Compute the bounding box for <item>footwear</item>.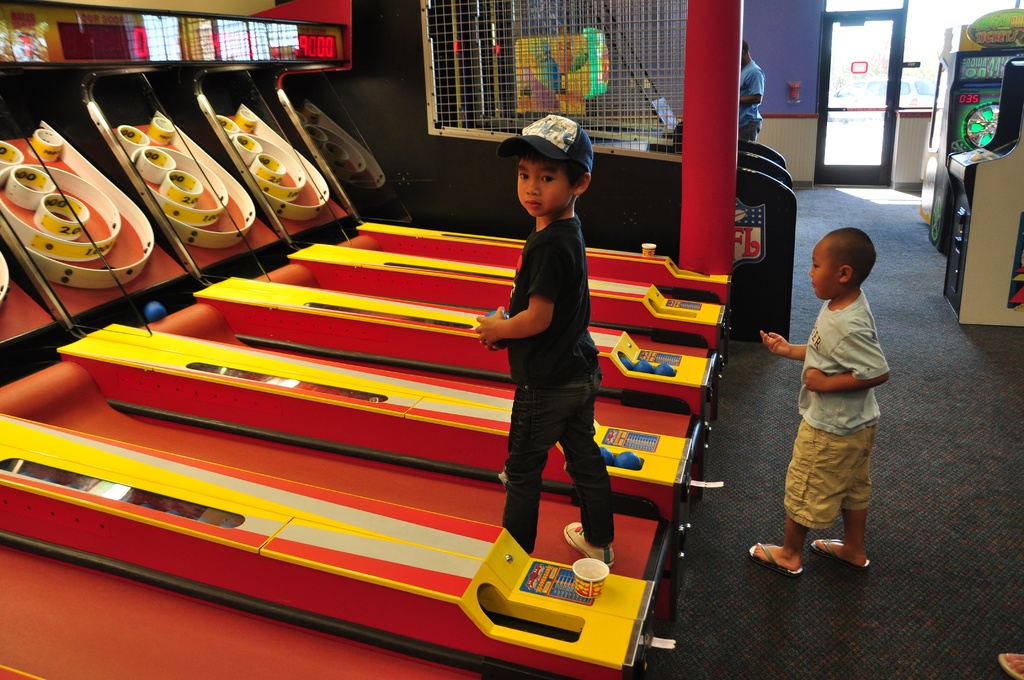
[563, 521, 614, 570].
